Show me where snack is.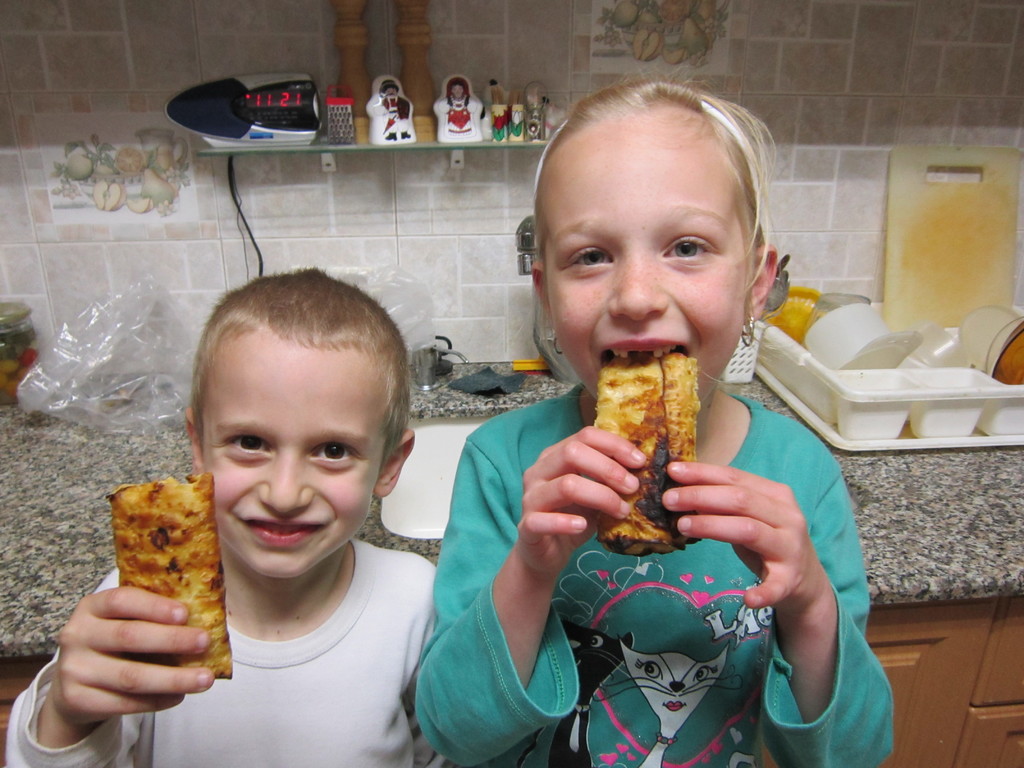
snack is at <box>106,471,234,701</box>.
